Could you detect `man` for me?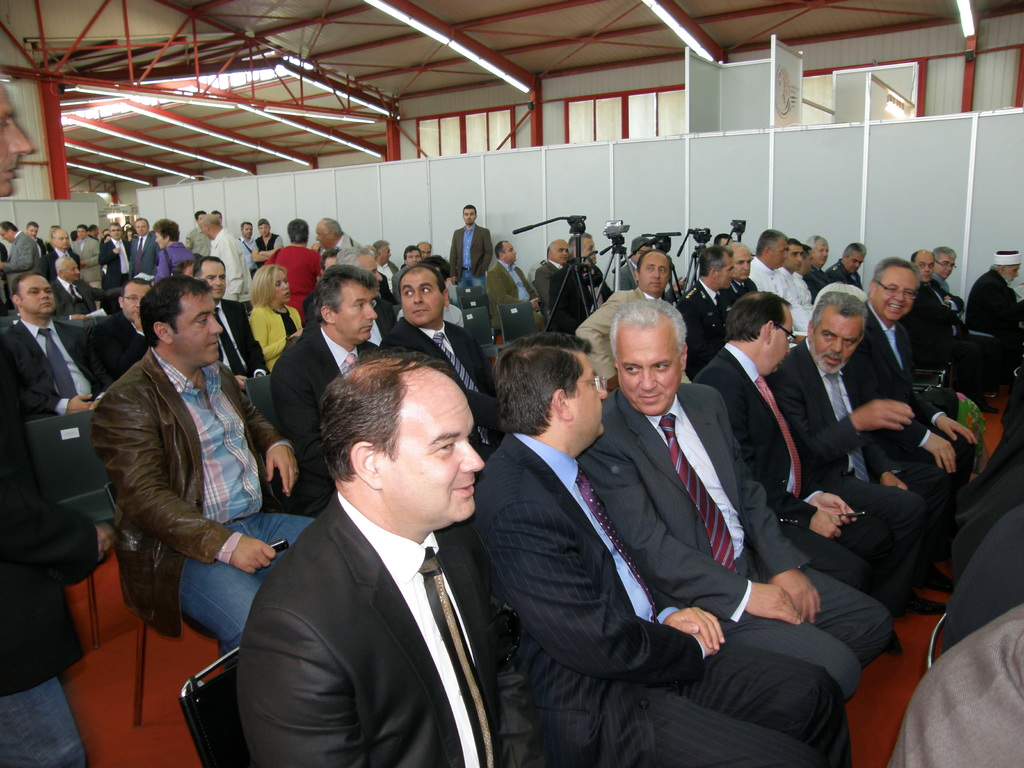
Detection result: x1=92 y1=278 x2=154 y2=387.
